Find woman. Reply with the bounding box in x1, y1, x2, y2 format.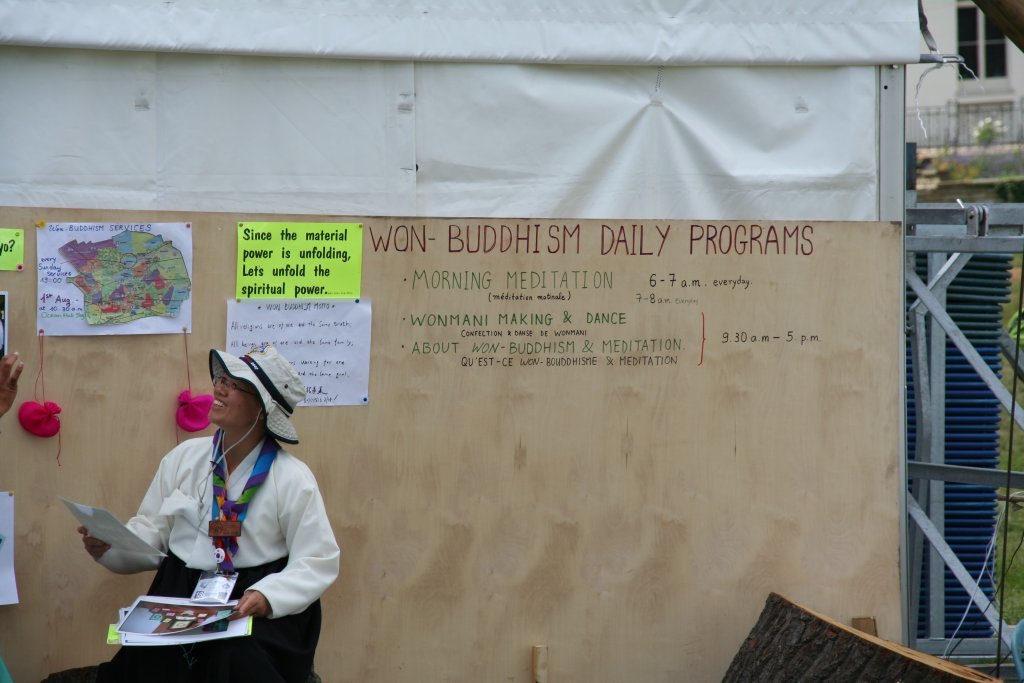
87, 350, 320, 668.
